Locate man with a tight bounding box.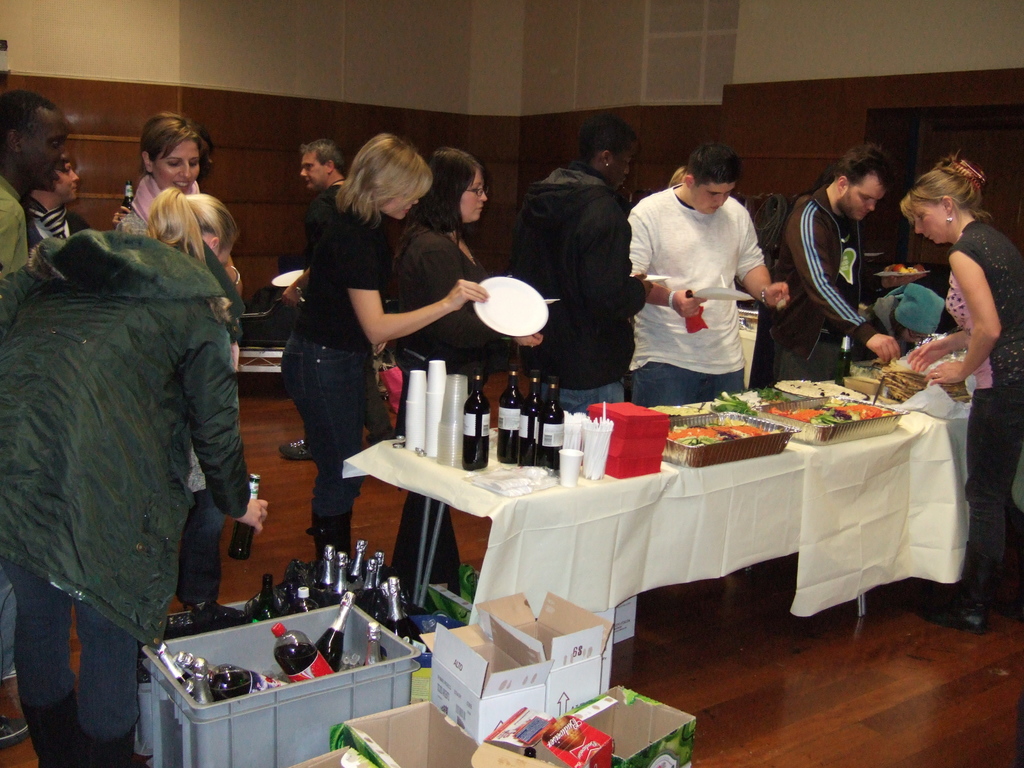
(left=0, top=90, right=68, bottom=278).
